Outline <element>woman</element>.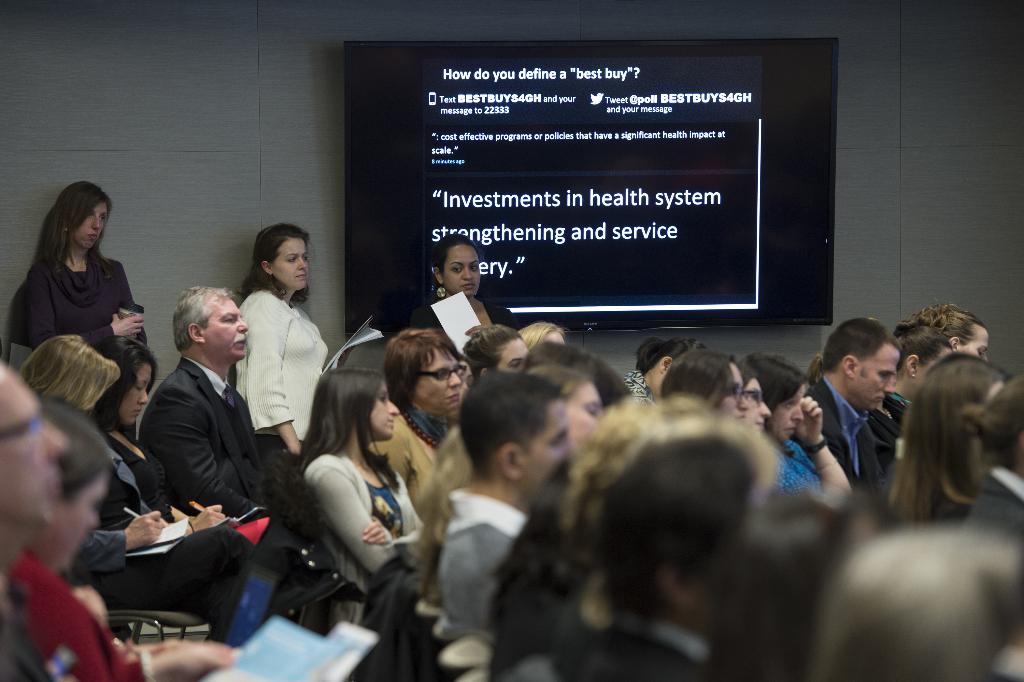
Outline: box=[24, 333, 286, 648].
